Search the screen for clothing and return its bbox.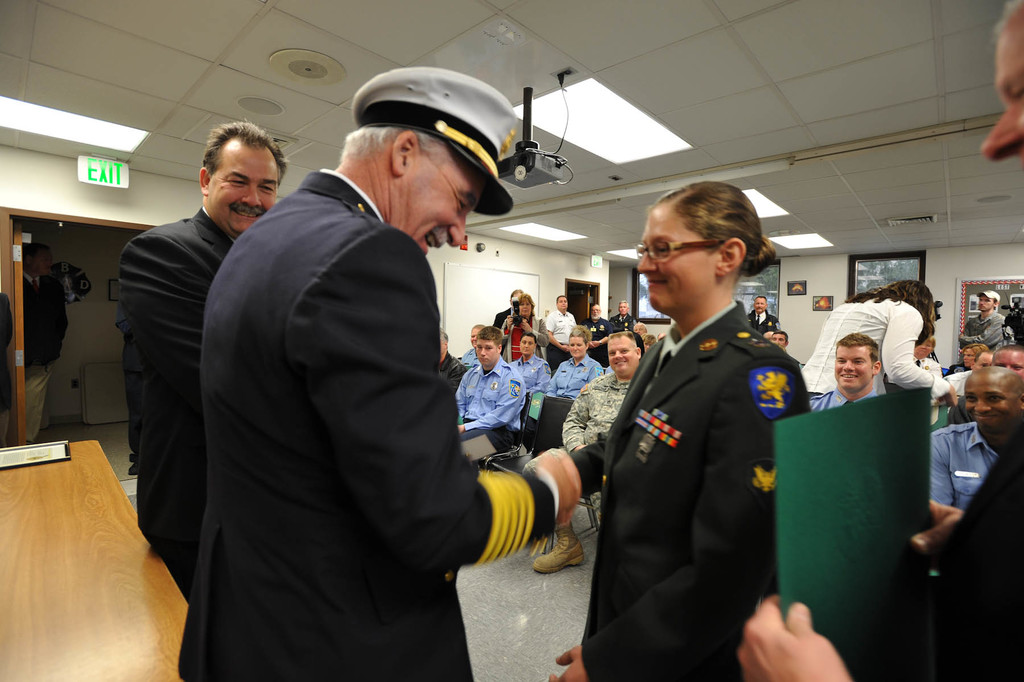
Found: box(564, 372, 624, 449).
